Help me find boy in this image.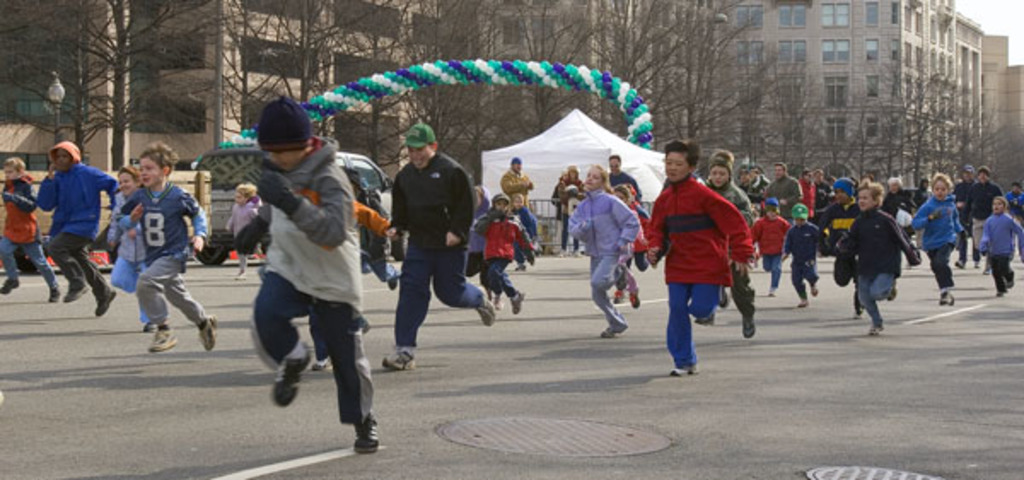
Found it: crop(838, 179, 920, 337).
